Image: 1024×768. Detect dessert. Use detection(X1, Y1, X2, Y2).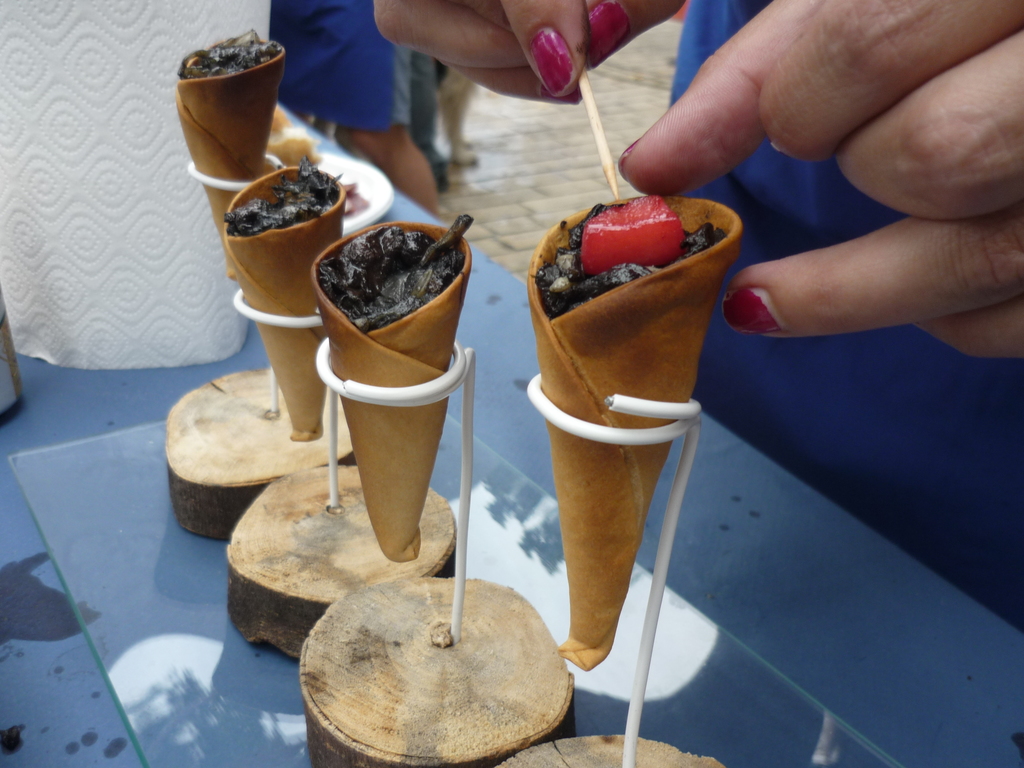
detection(223, 163, 342, 445).
